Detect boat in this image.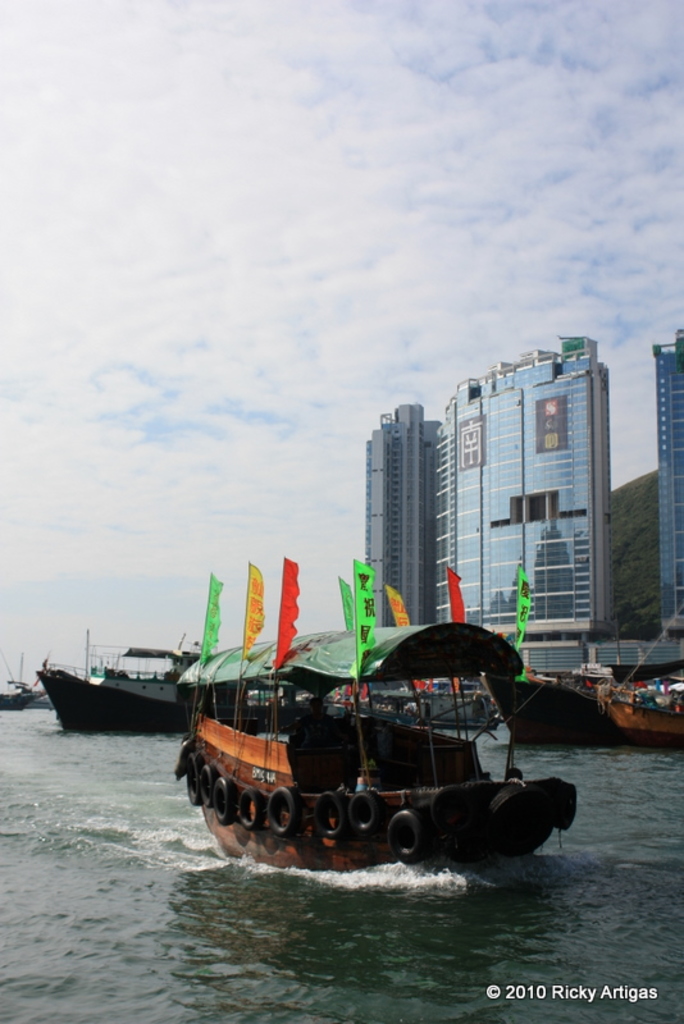
Detection: {"x1": 173, "y1": 590, "x2": 611, "y2": 869}.
